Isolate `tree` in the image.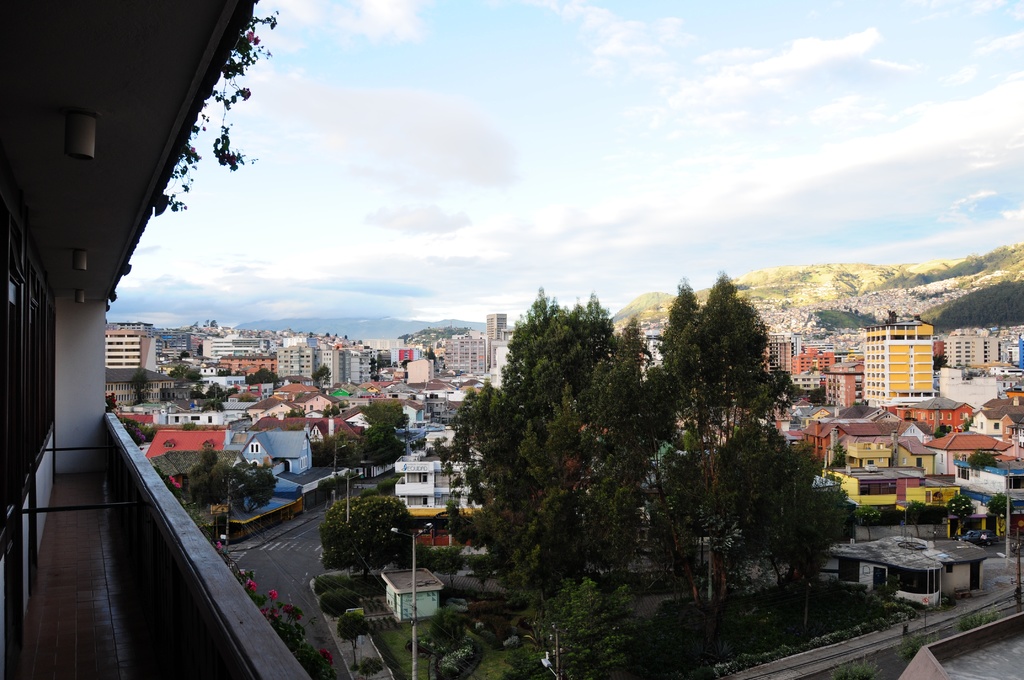
Isolated region: 462 268 846 624.
